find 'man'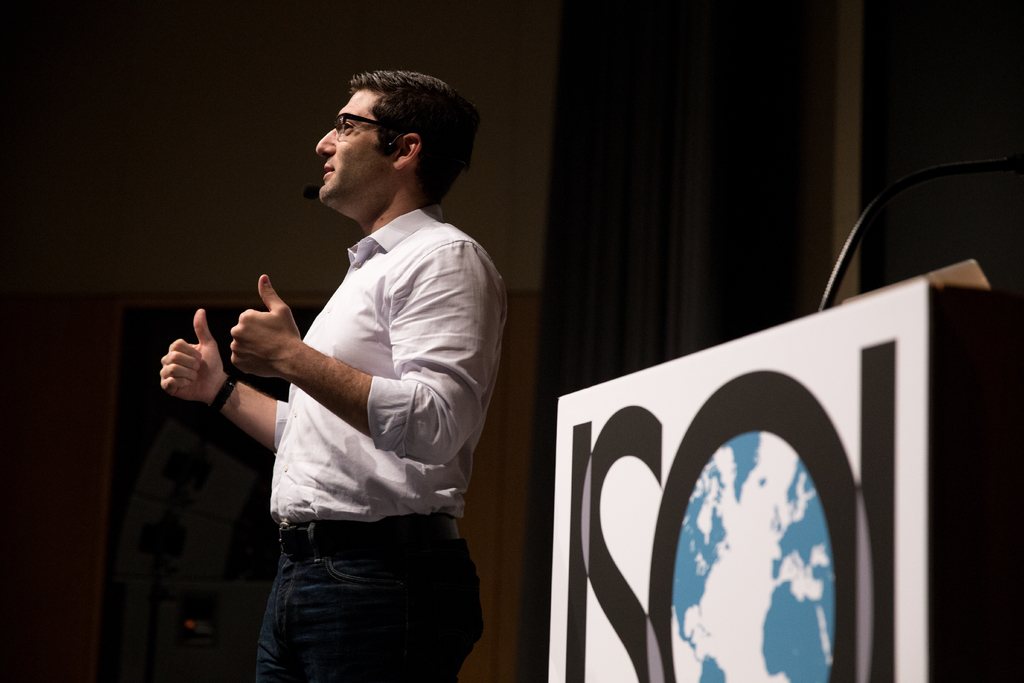
(182, 63, 522, 680)
